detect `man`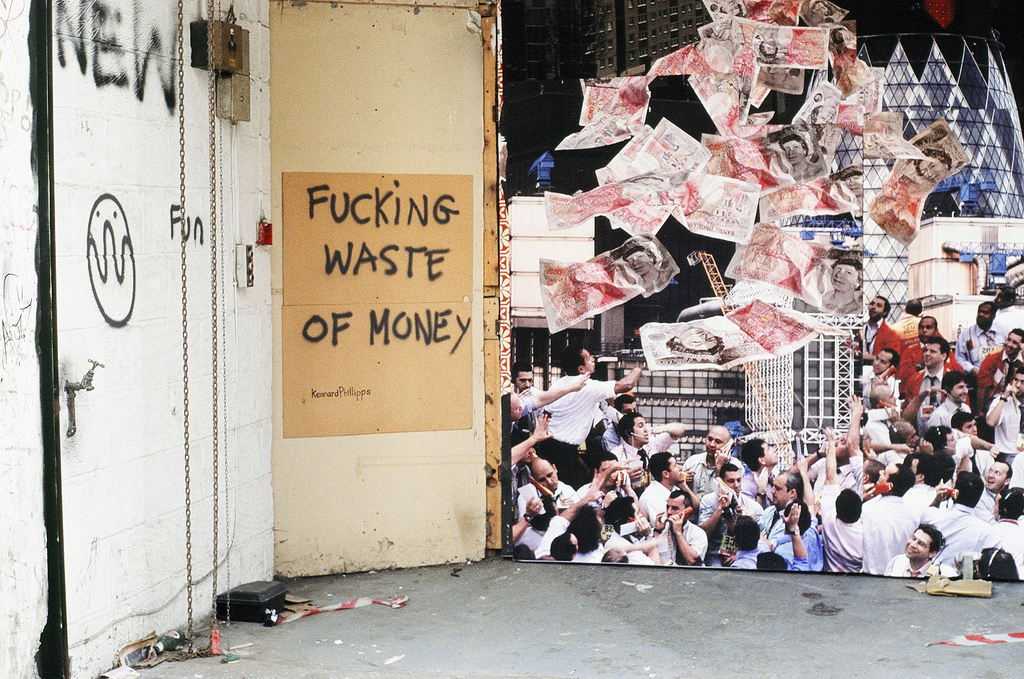
(x1=905, y1=332, x2=965, y2=434)
